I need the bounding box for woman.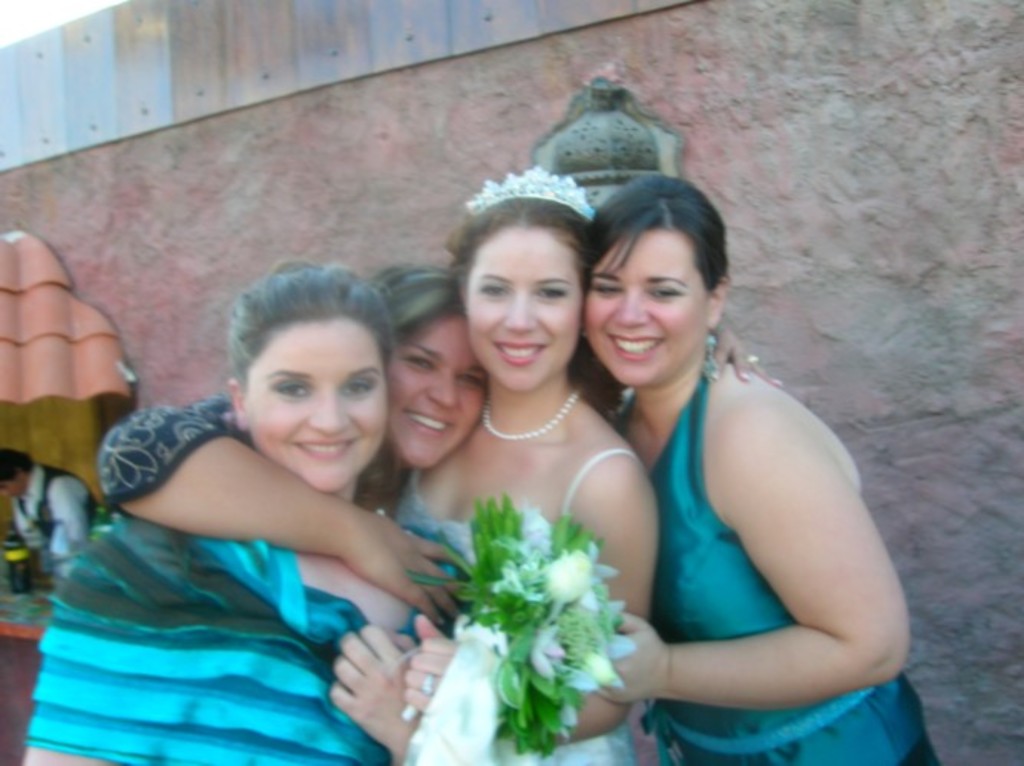
Here it is: 21:259:477:764.
